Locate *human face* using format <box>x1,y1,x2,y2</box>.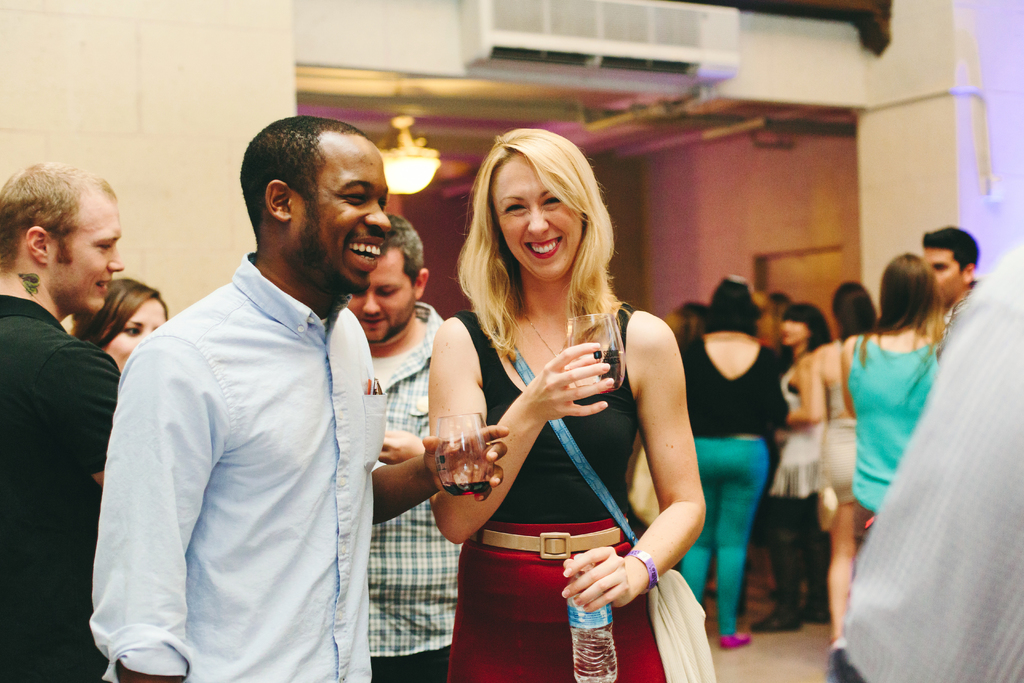
<box>493,158,584,283</box>.
